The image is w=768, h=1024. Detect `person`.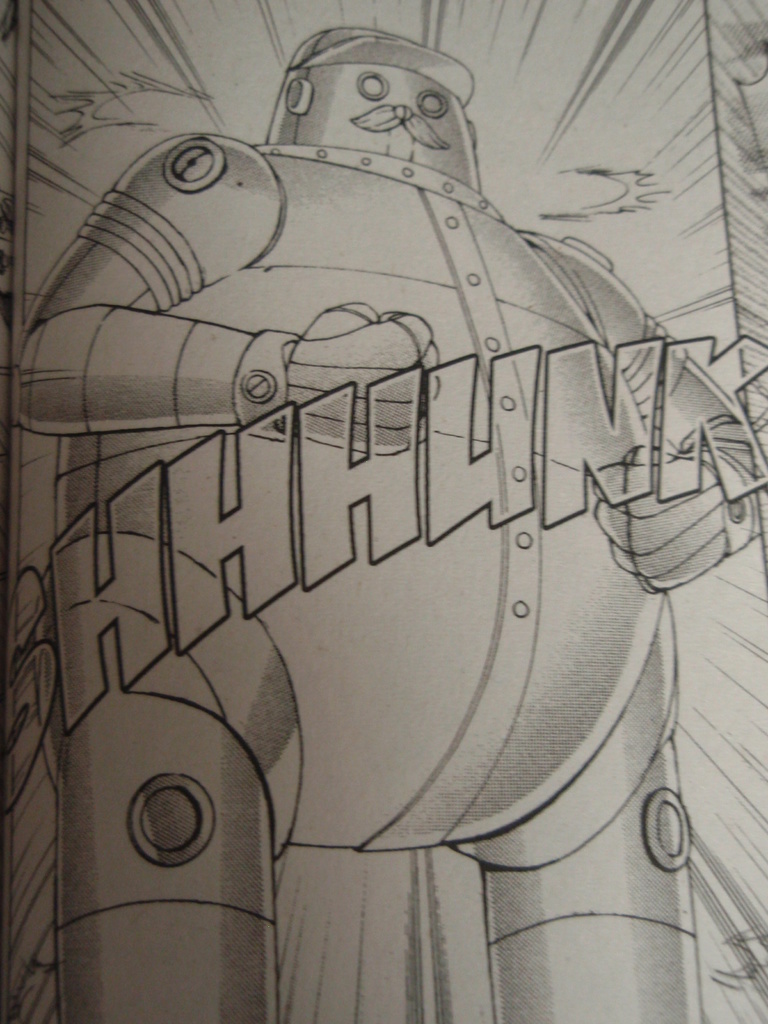
Detection: bbox=(17, 22, 762, 1023).
